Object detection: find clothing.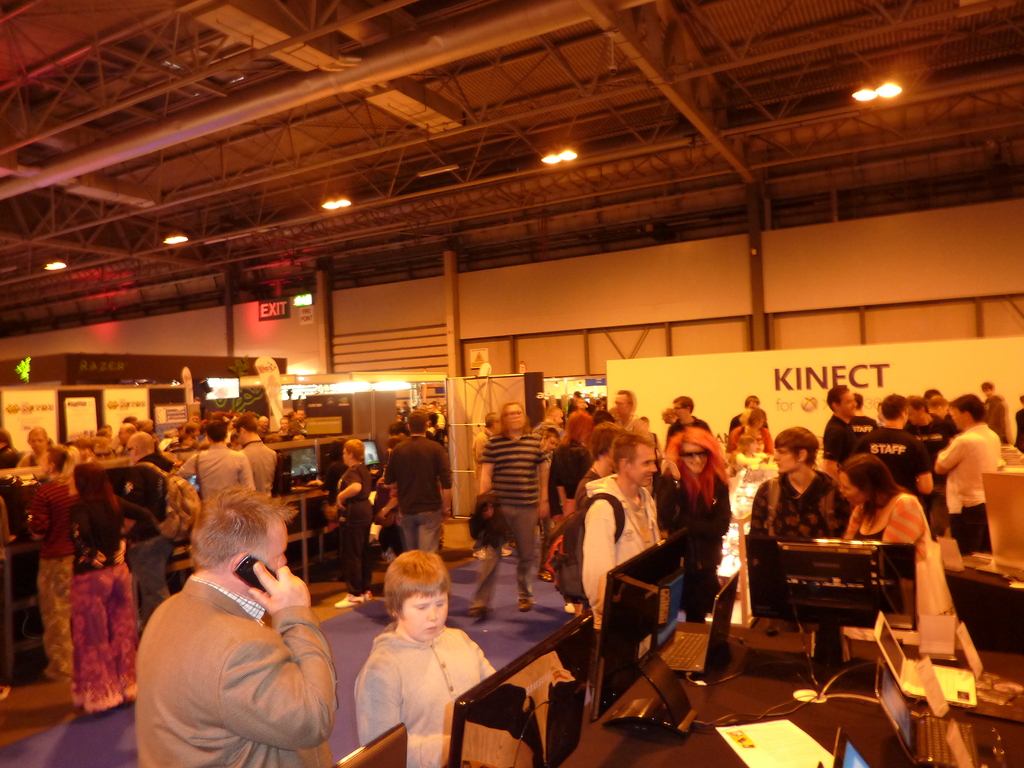
237 436 278 495.
